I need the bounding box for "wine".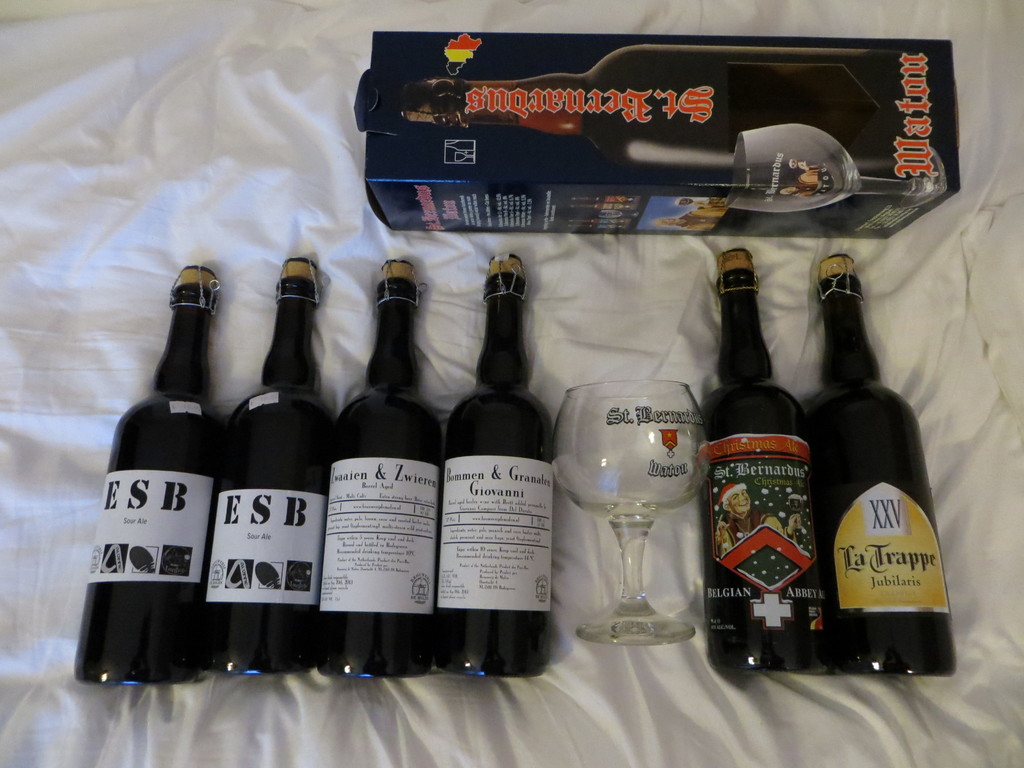
Here it is: [201, 257, 341, 677].
